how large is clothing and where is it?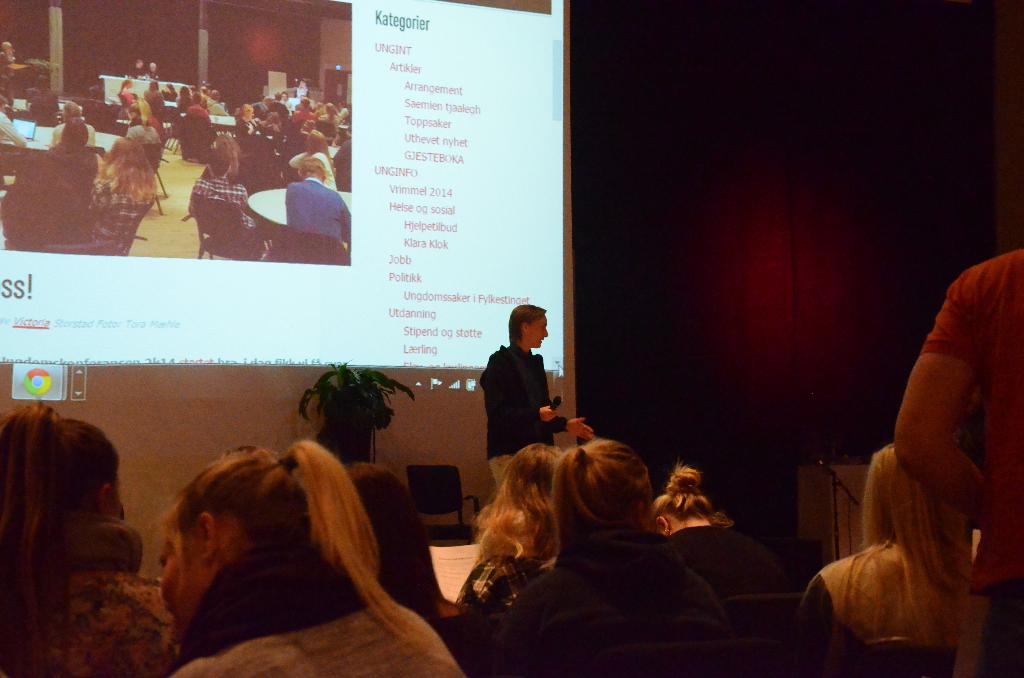
Bounding box: x1=661, y1=521, x2=790, y2=613.
